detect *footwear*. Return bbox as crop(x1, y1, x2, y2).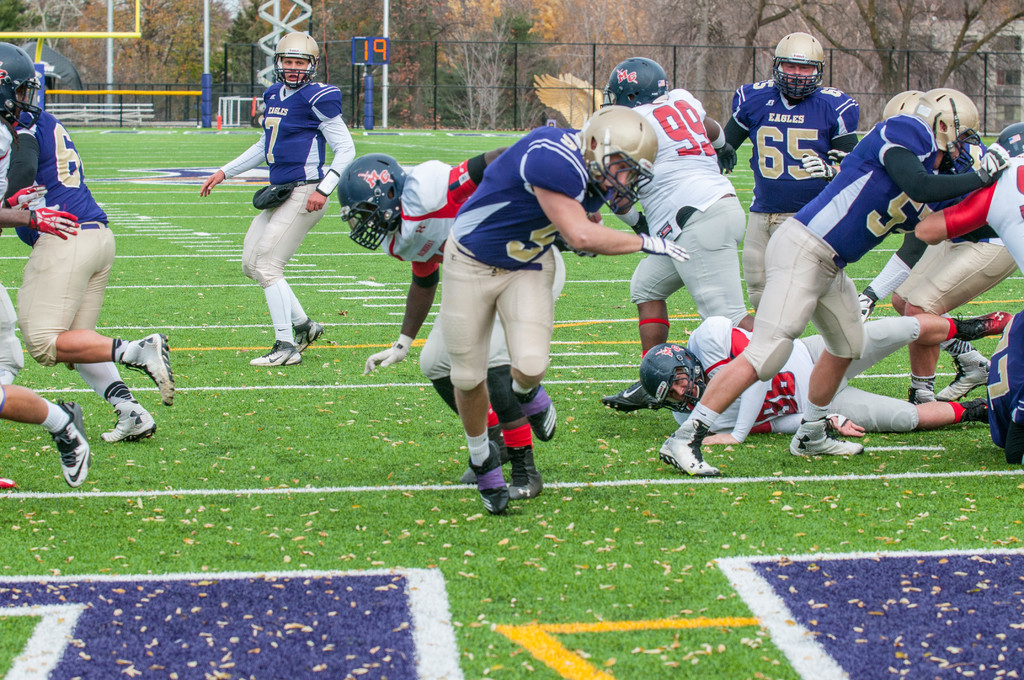
crop(508, 449, 543, 501).
